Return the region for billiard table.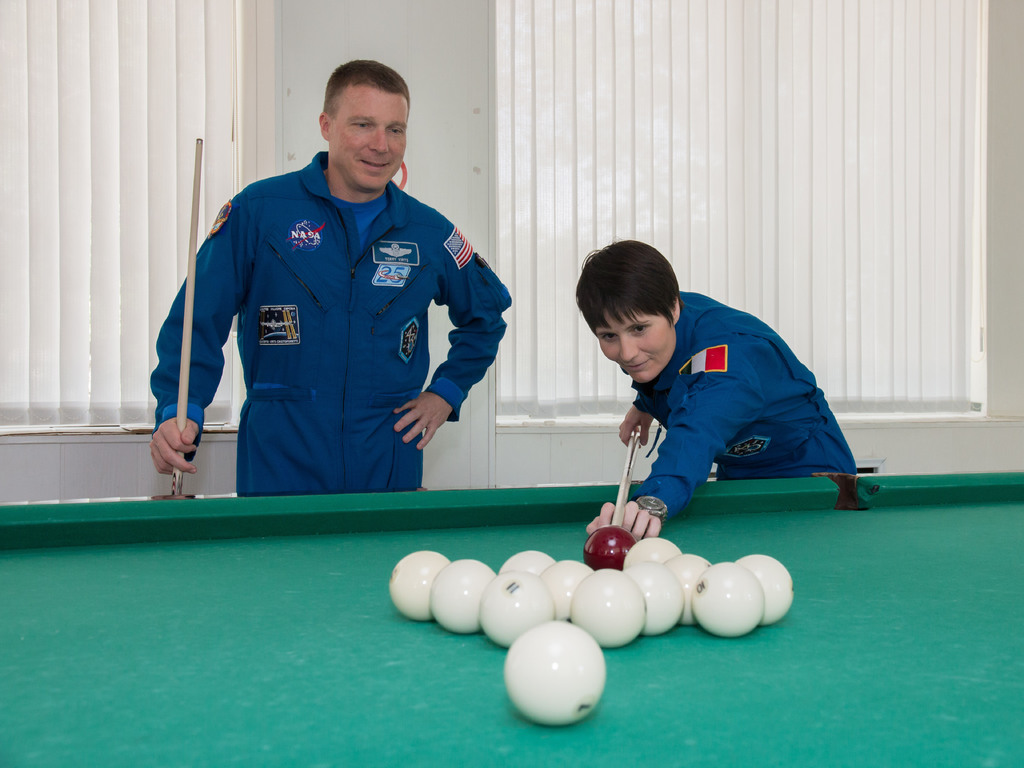
0 472 1023 767.
